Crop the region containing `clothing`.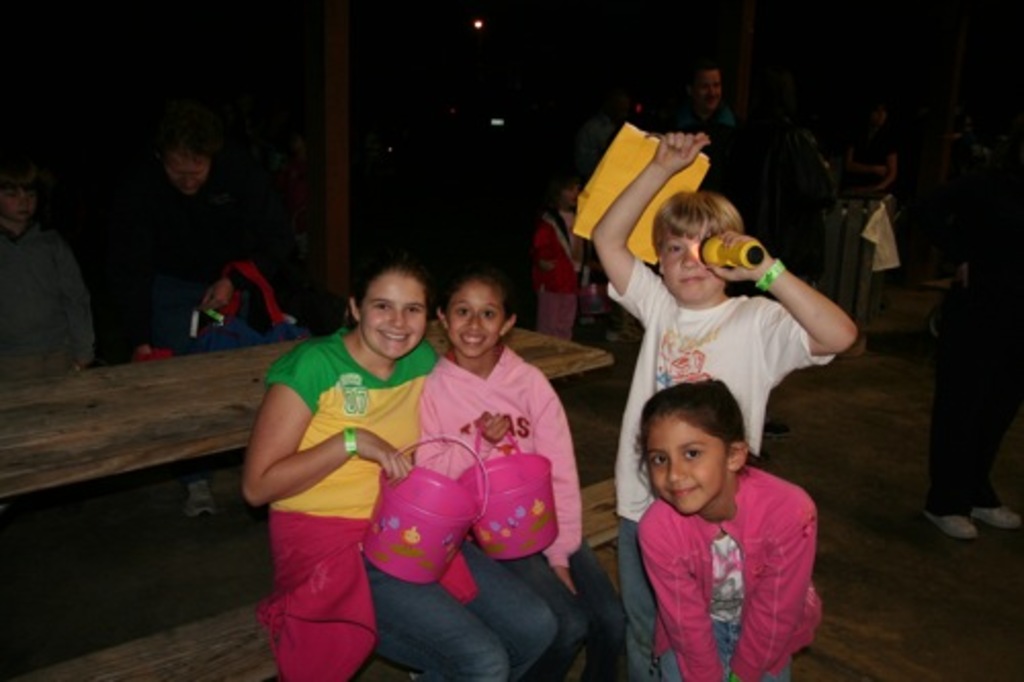
Crop region: {"left": 530, "top": 201, "right": 594, "bottom": 332}.
